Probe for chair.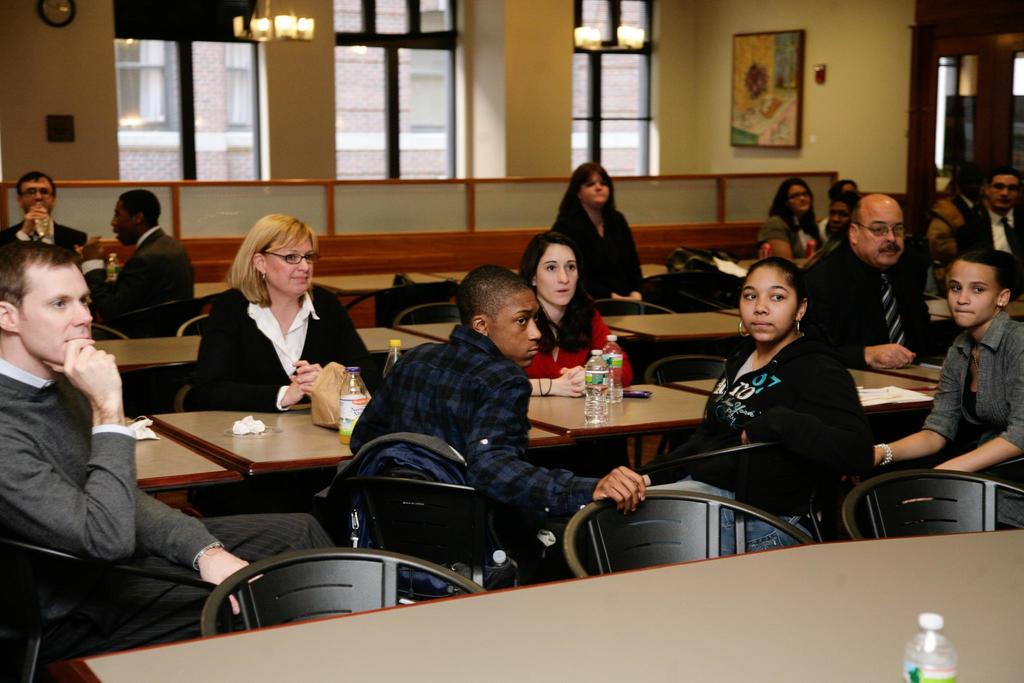
Probe result: x1=332, y1=477, x2=559, y2=583.
